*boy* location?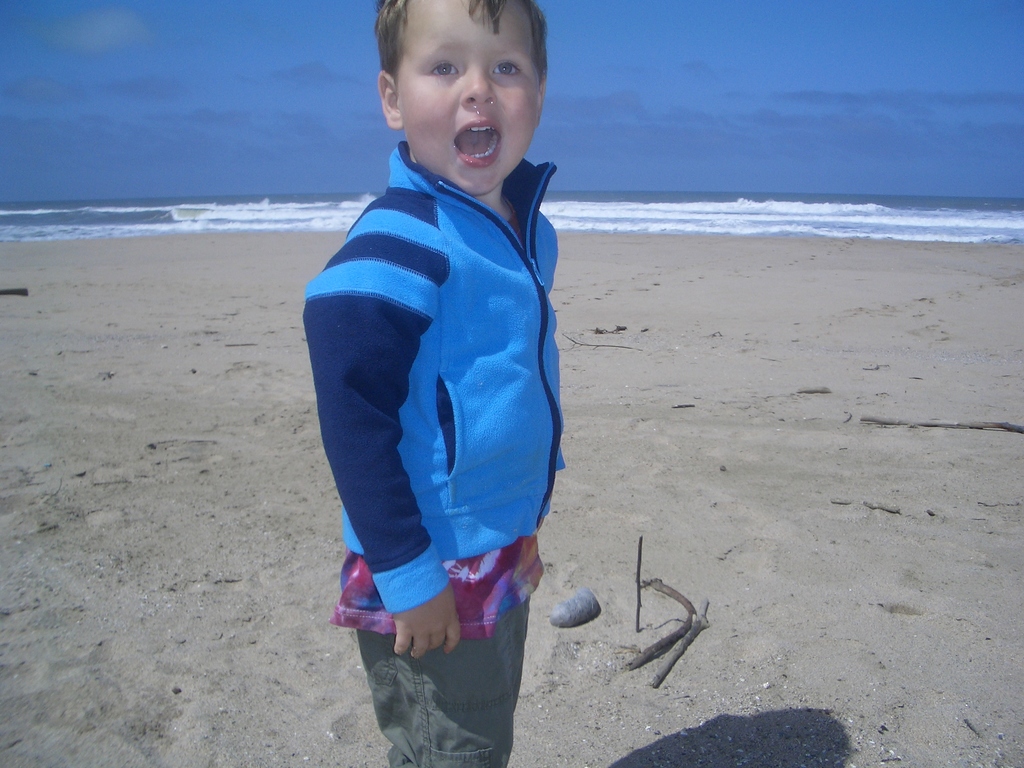
left=298, top=0, right=563, bottom=767
